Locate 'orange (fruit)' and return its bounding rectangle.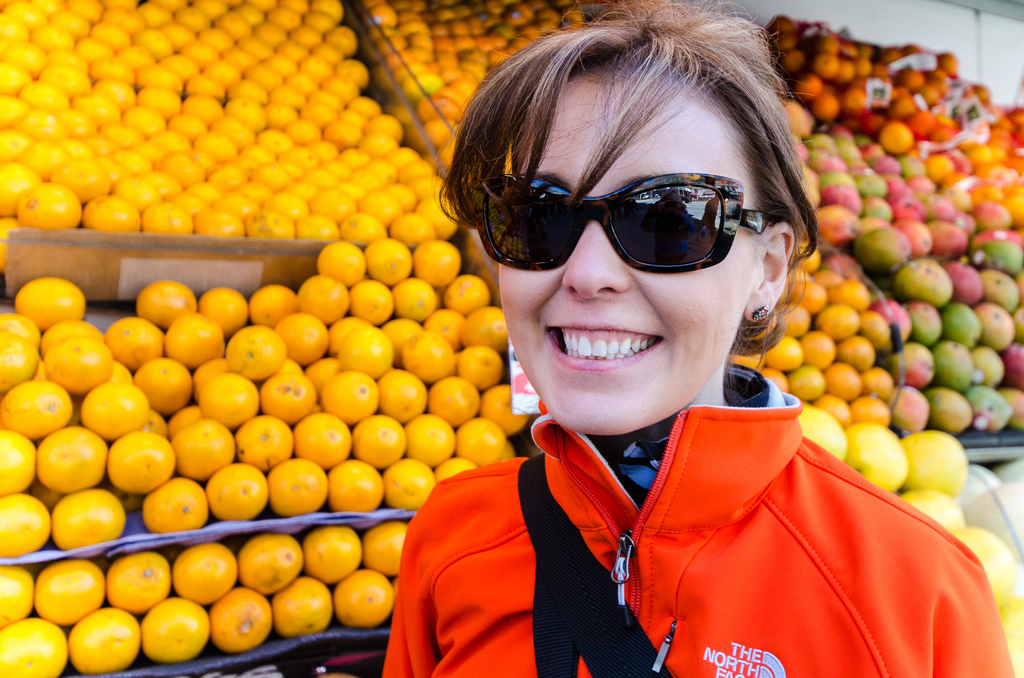
291,211,337,250.
